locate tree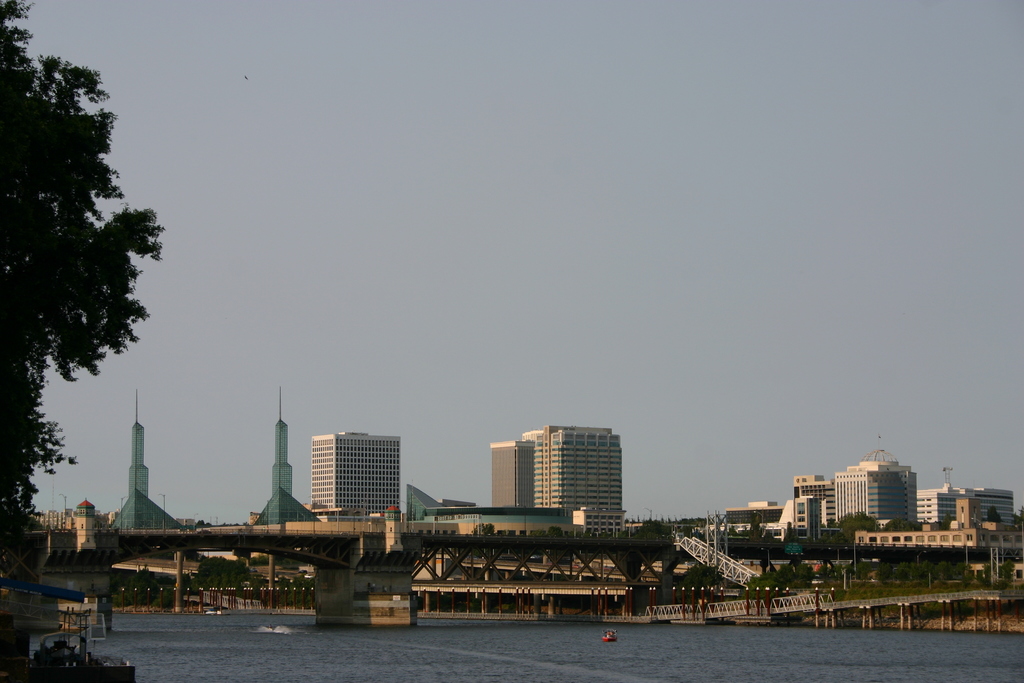
l=835, t=514, r=881, b=544
